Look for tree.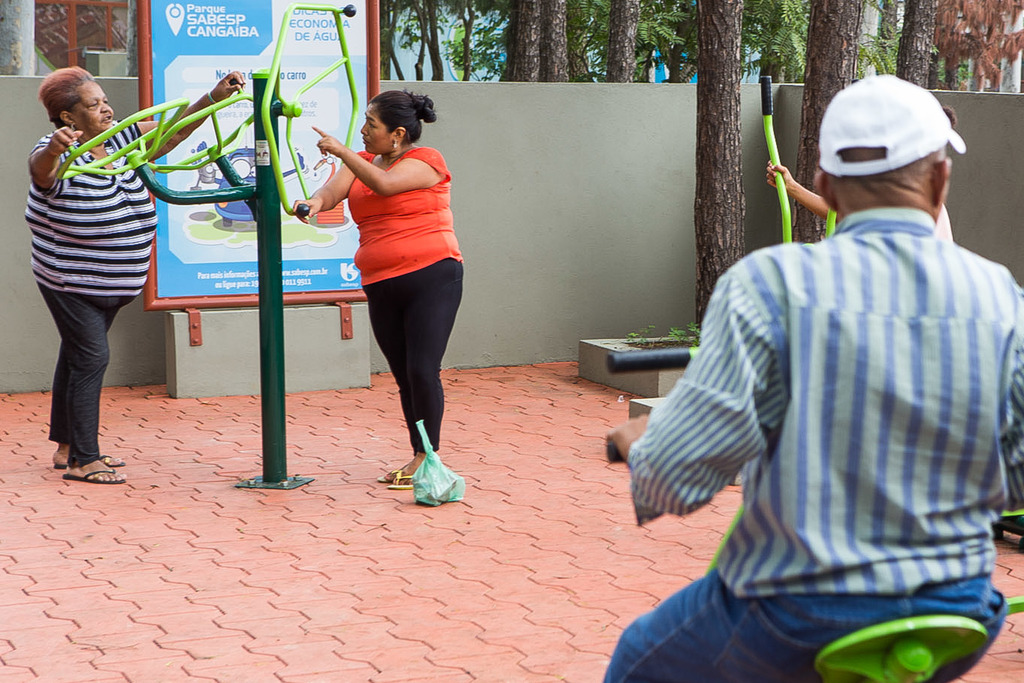
Found: (x1=464, y1=0, x2=602, y2=83).
